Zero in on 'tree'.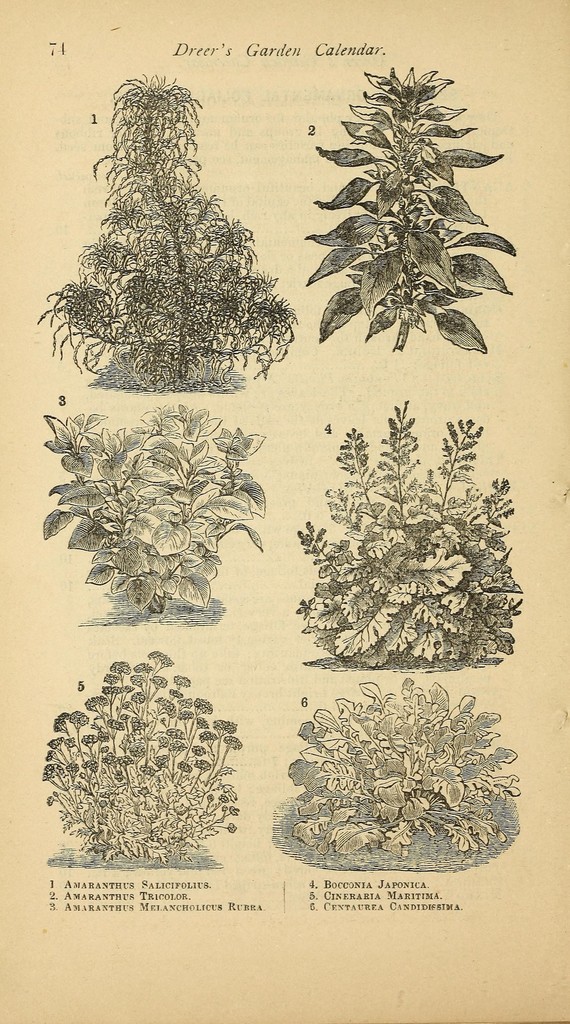
Zeroed in: x1=303 y1=388 x2=531 y2=698.
